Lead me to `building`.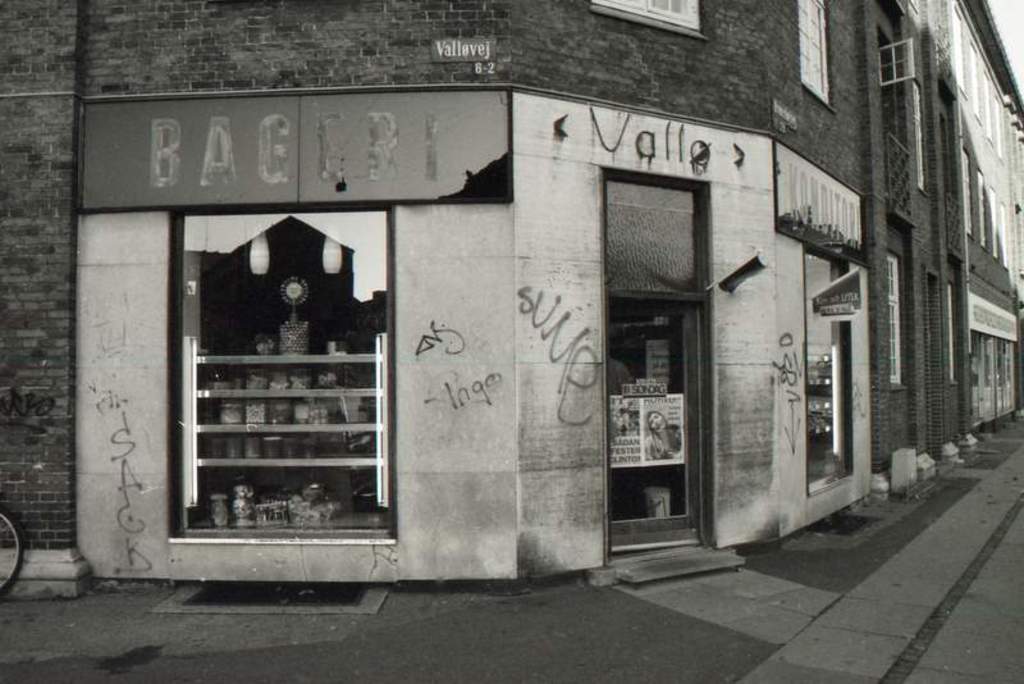
Lead to 0:0:1023:588.
